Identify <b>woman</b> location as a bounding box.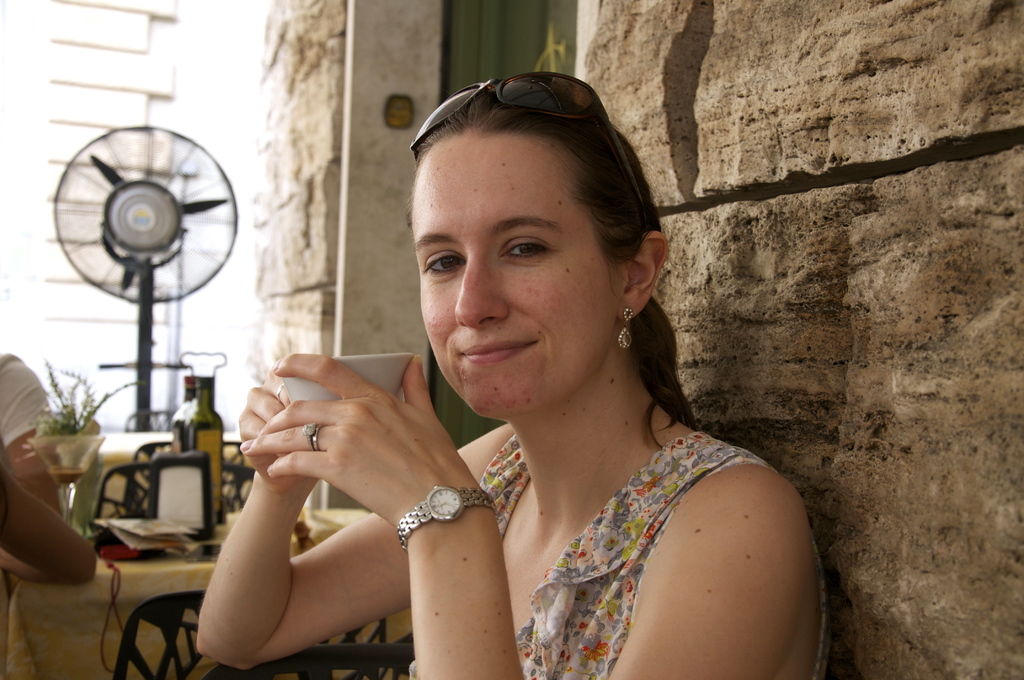
[287,76,820,679].
